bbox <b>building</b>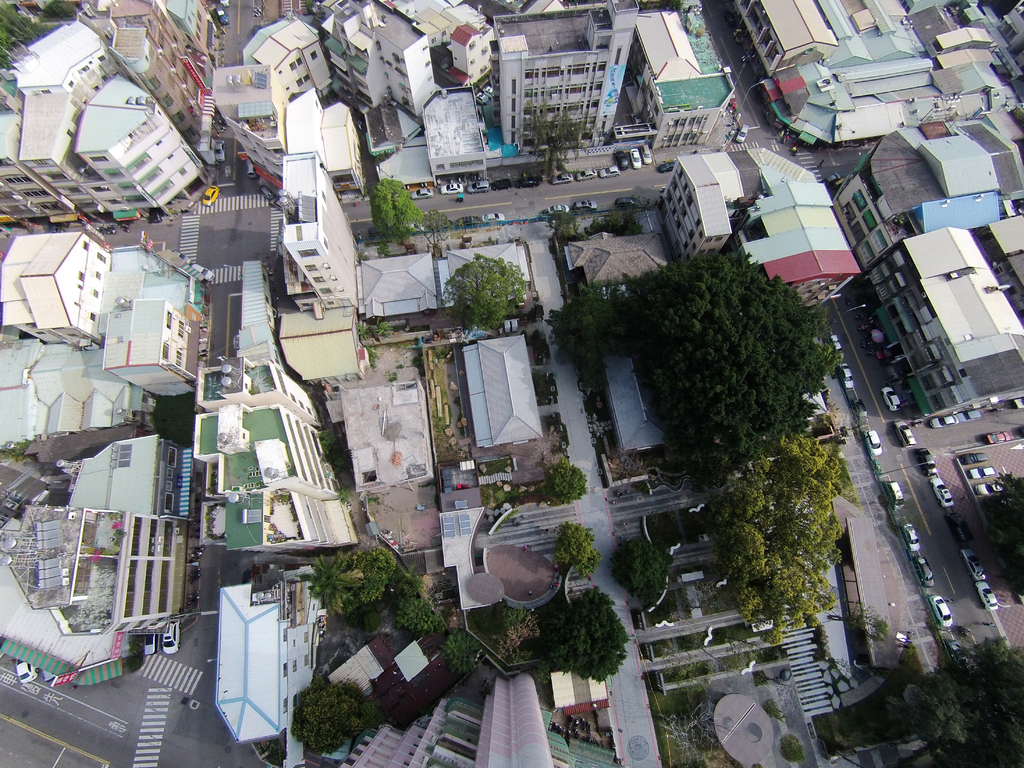
{"x1": 654, "y1": 146, "x2": 749, "y2": 264}
